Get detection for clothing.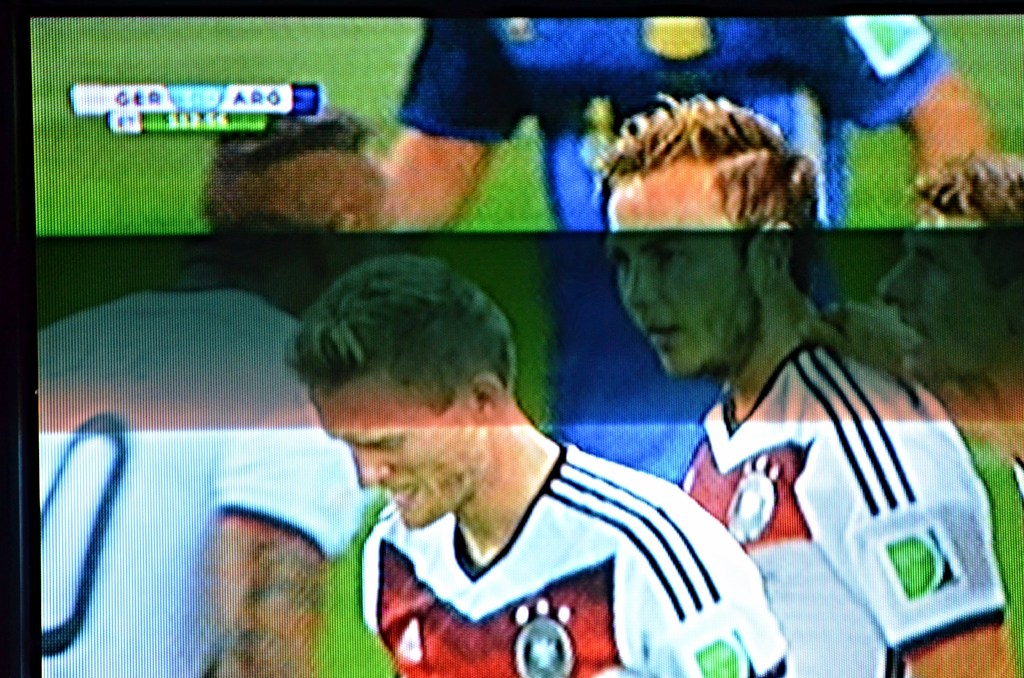
Detection: <bbox>664, 334, 1014, 677</bbox>.
